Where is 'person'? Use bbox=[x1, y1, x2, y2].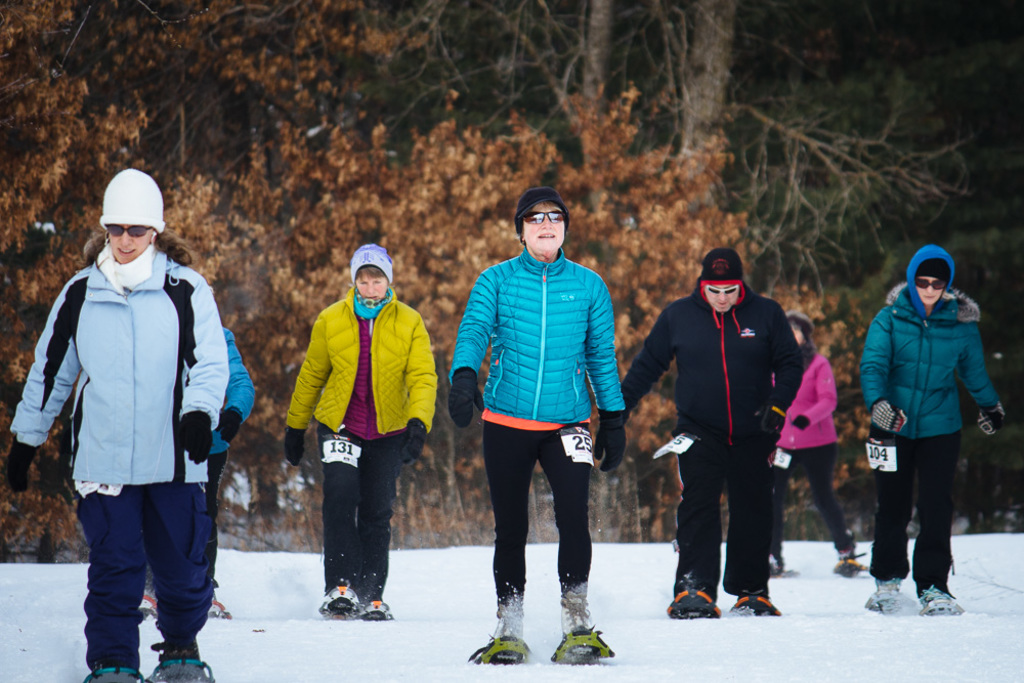
bbox=[446, 186, 626, 665].
